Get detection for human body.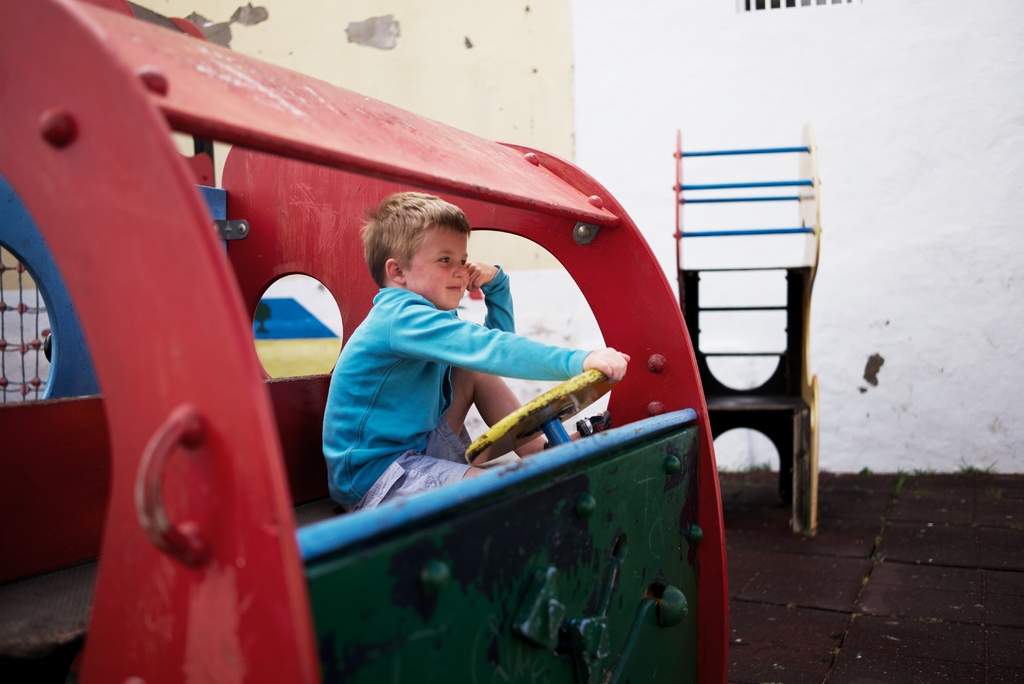
Detection: (323, 176, 622, 531).
